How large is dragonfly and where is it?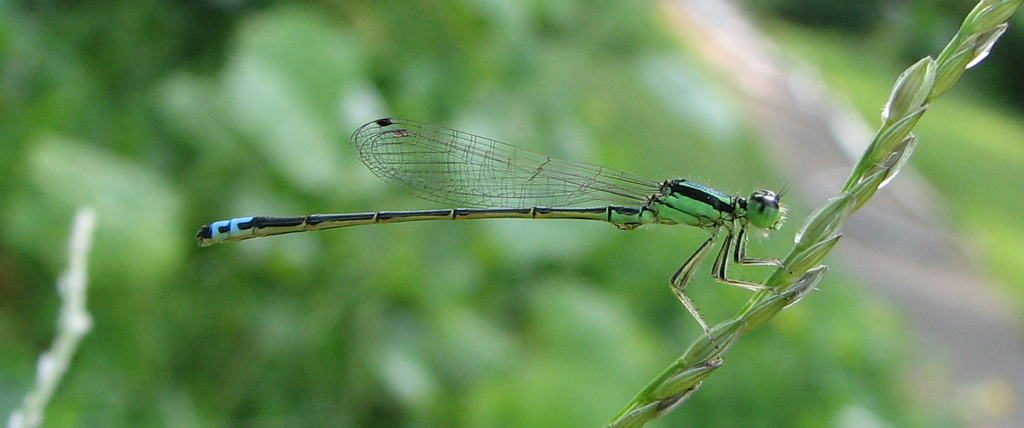
Bounding box: BBox(195, 112, 786, 333).
